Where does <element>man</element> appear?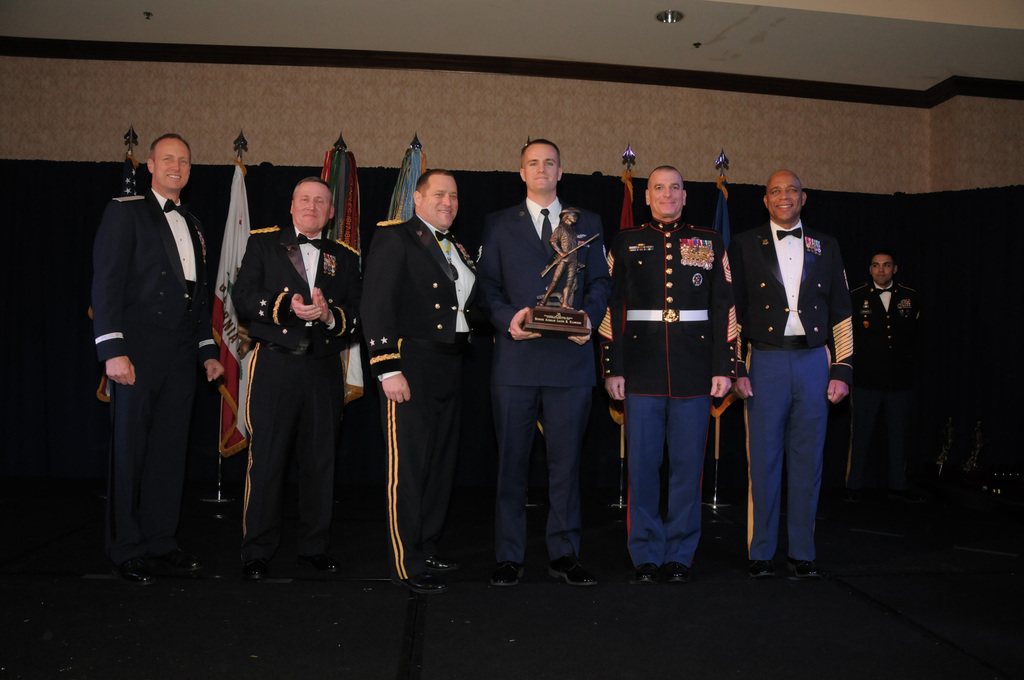
Appears at Rect(600, 163, 736, 589).
